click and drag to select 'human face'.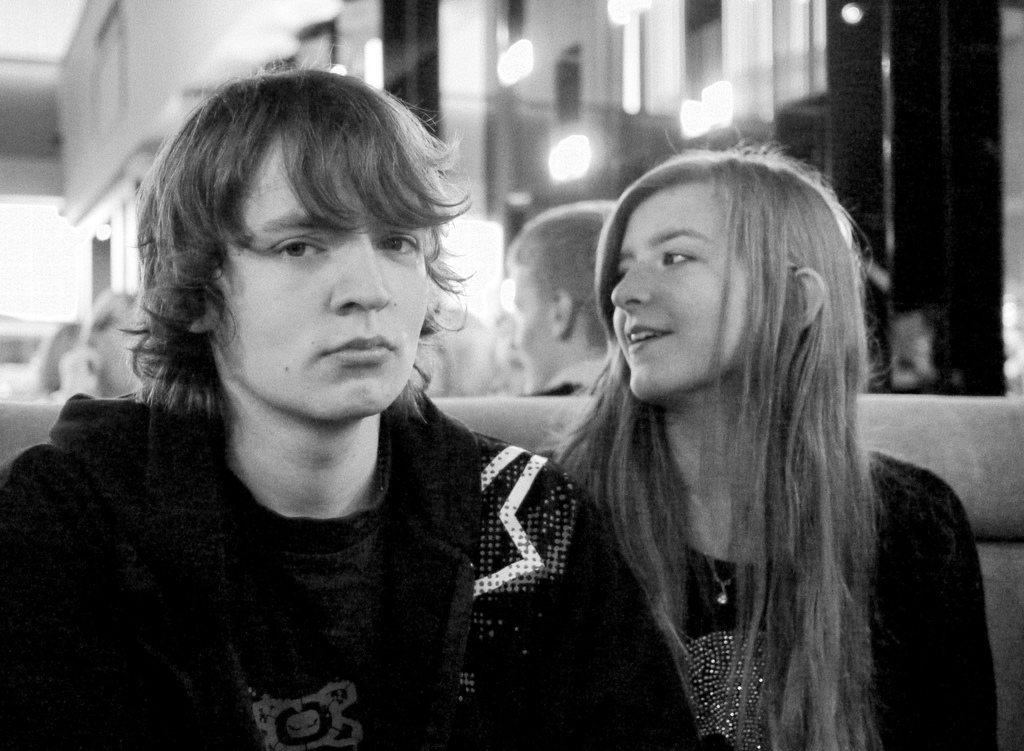
Selection: 188/141/436/422.
